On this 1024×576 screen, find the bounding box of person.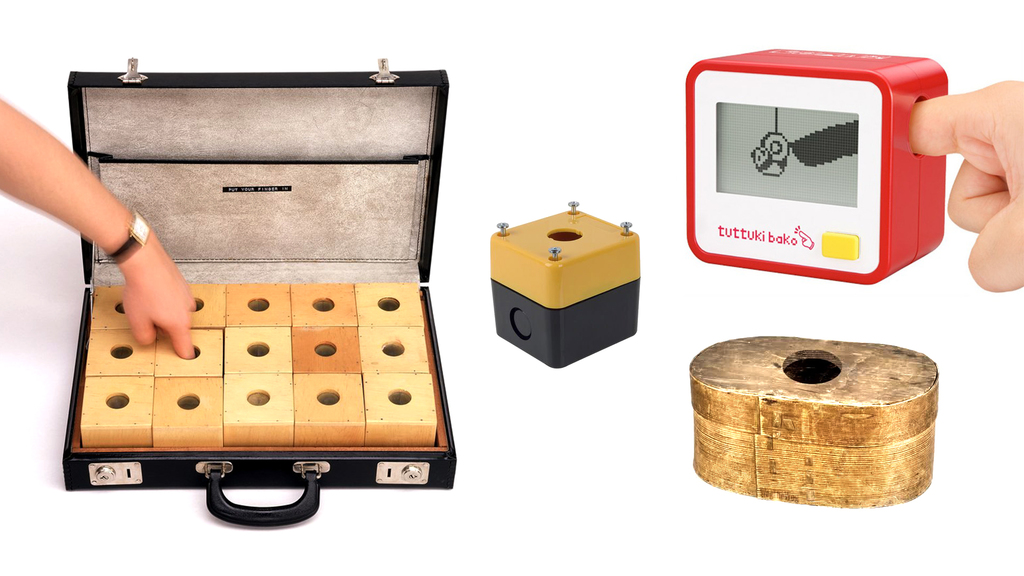
Bounding box: BBox(910, 81, 1023, 287).
